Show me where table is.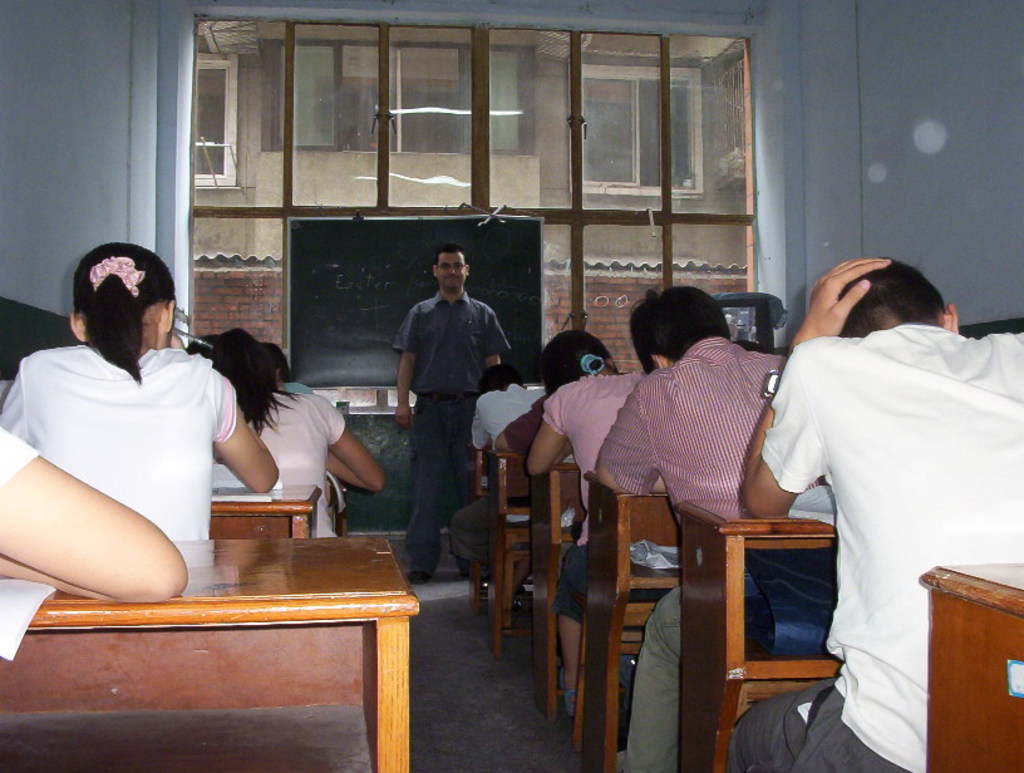
table is at (x1=0, y1=536, x2=427, y2=772).
